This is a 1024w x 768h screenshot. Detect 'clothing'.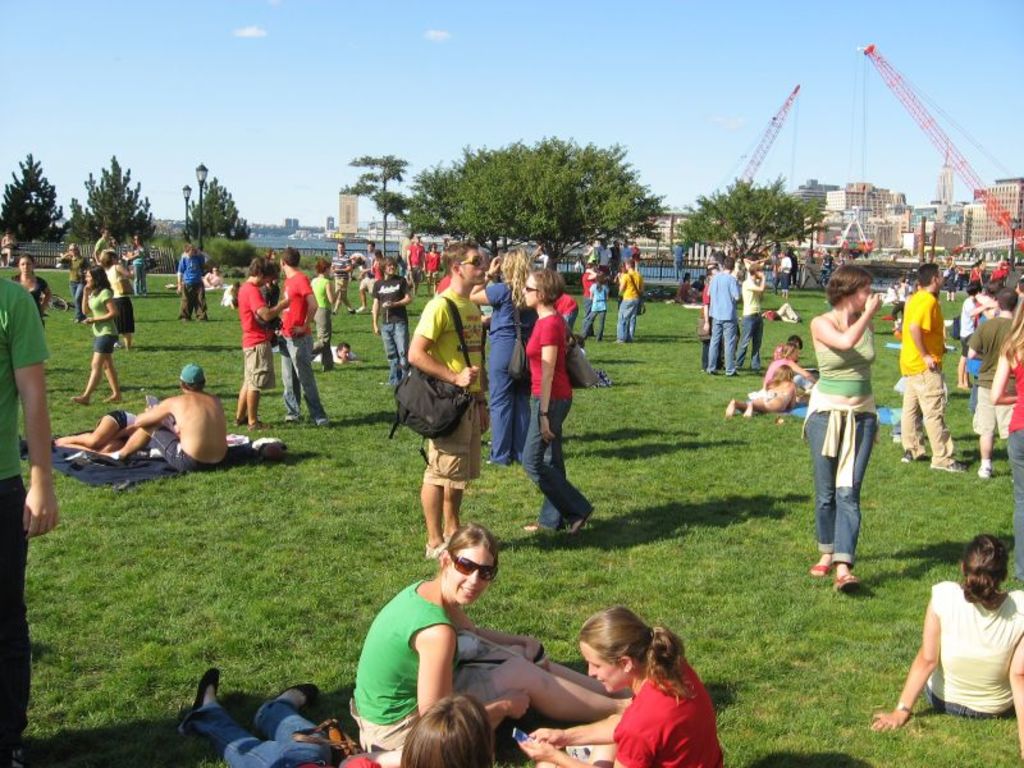
[82, 283, 122, 357].
